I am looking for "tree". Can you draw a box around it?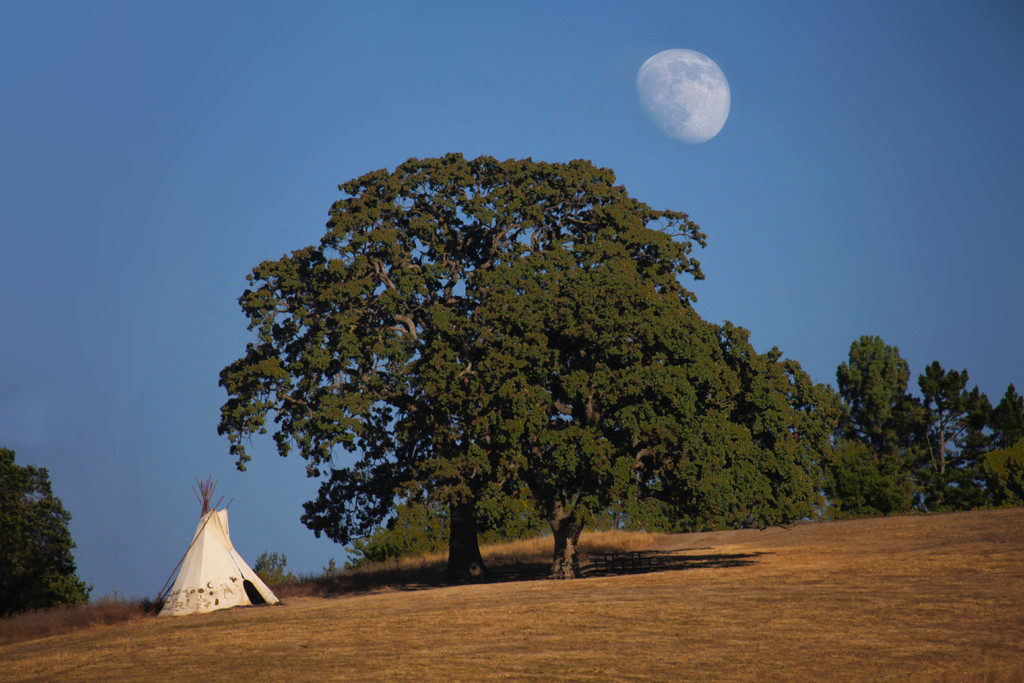
Sure, the bounding box is 0 446 97 630.
